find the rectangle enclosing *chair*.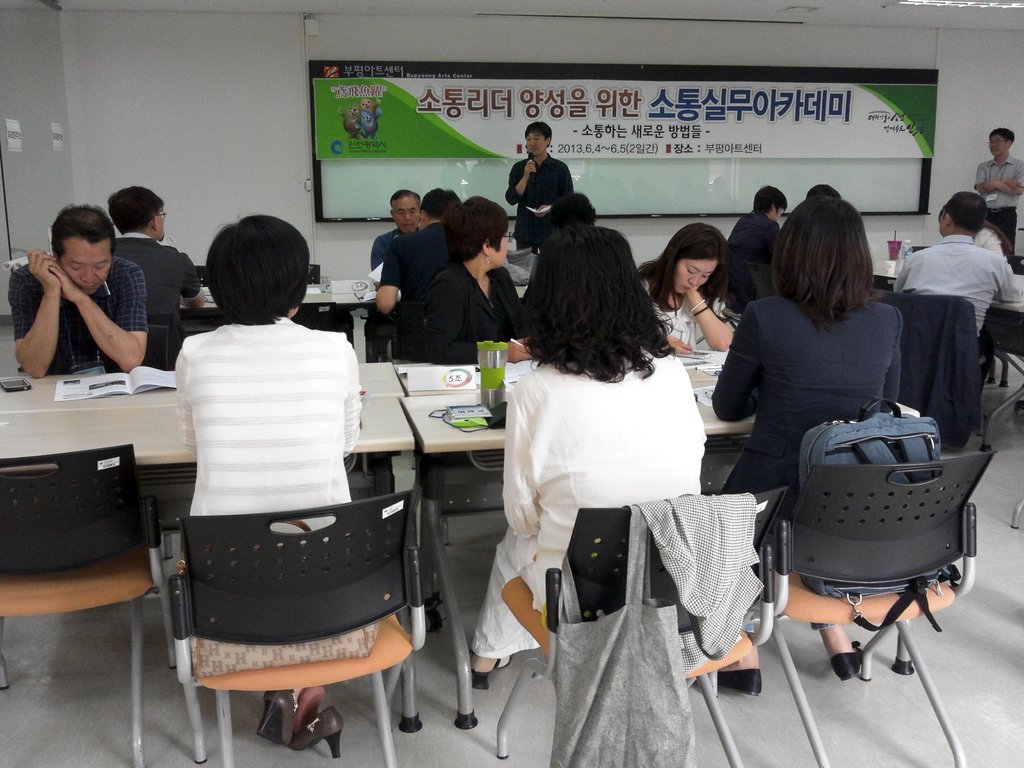
Rect(128, 320, 175, 376).
